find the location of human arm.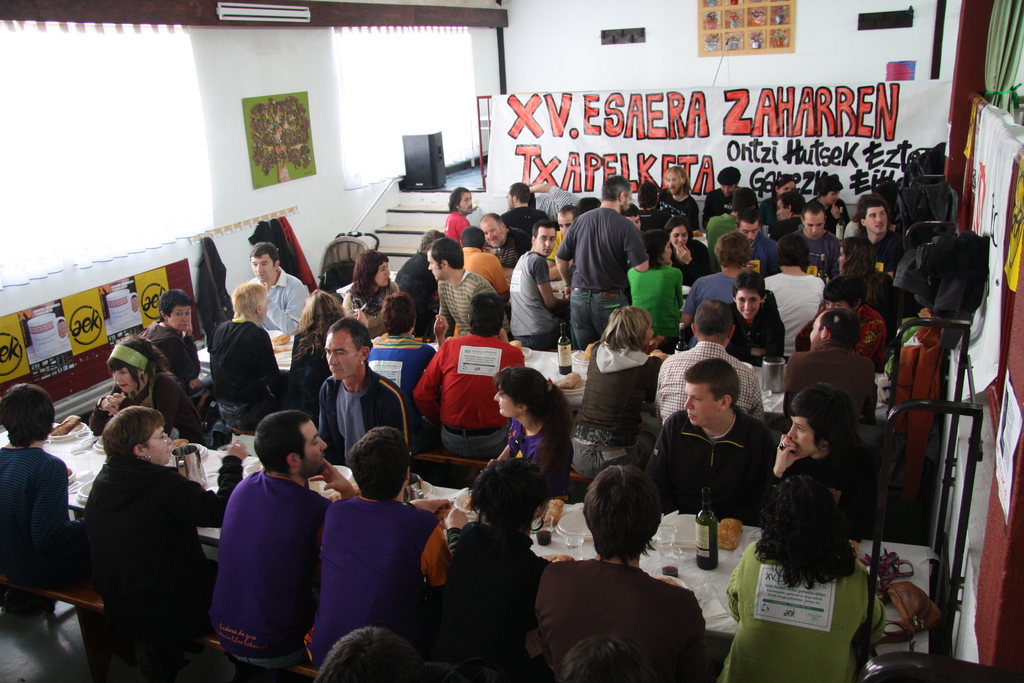
Location: x1=149, y1=372, x2=182, y2=437.
